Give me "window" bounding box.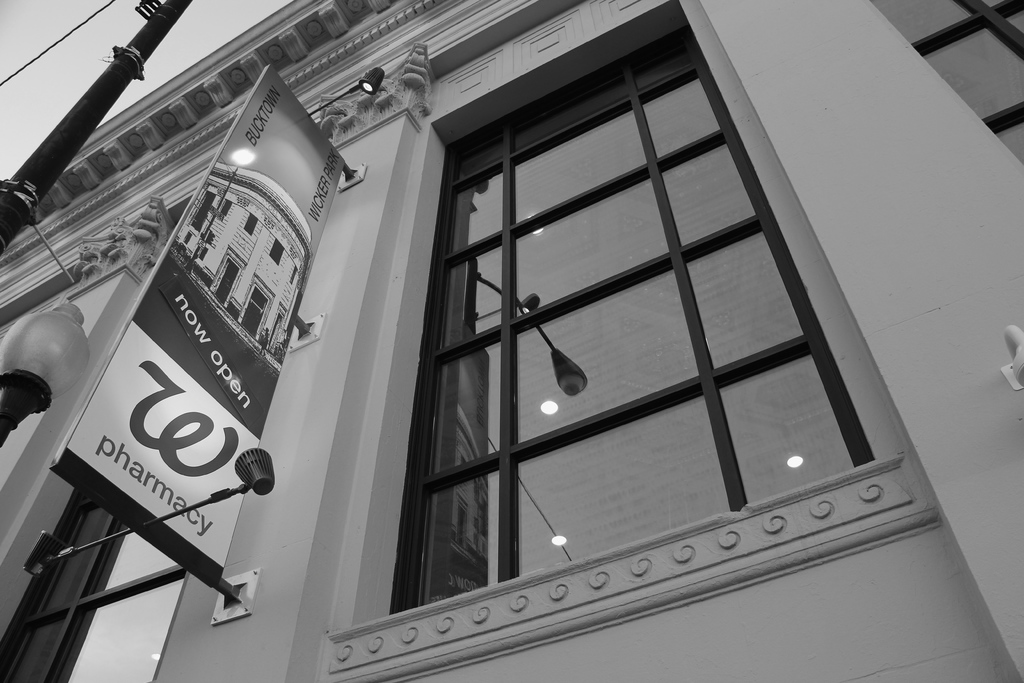
detection(261, 37, 992, 629).
